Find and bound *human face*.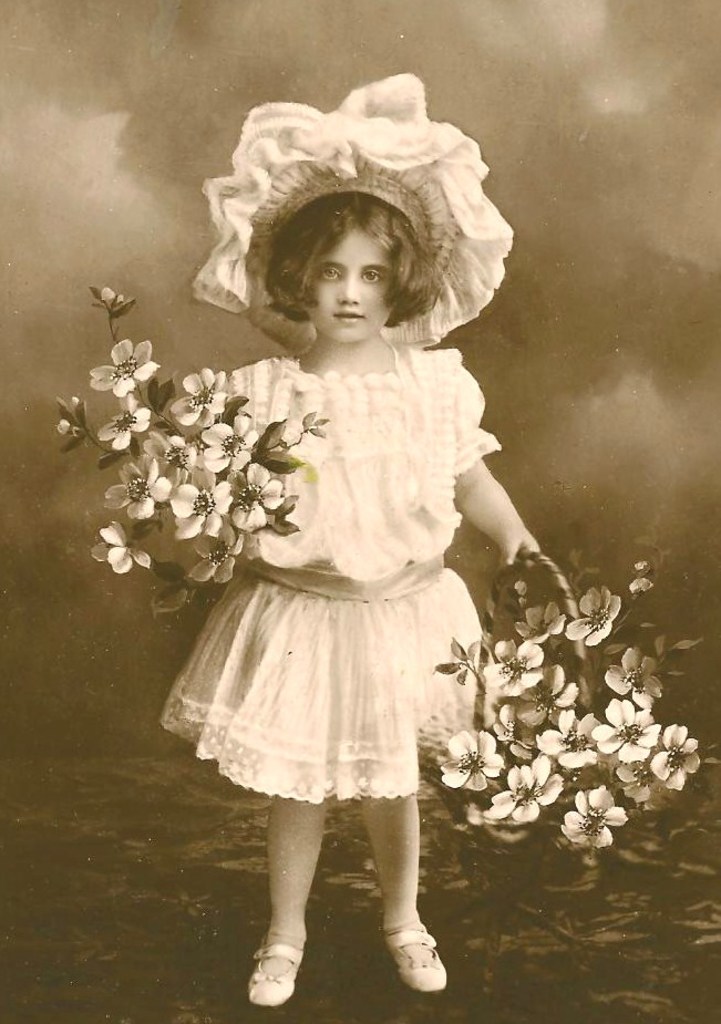
Bound: [301, 224, 398, 346].
